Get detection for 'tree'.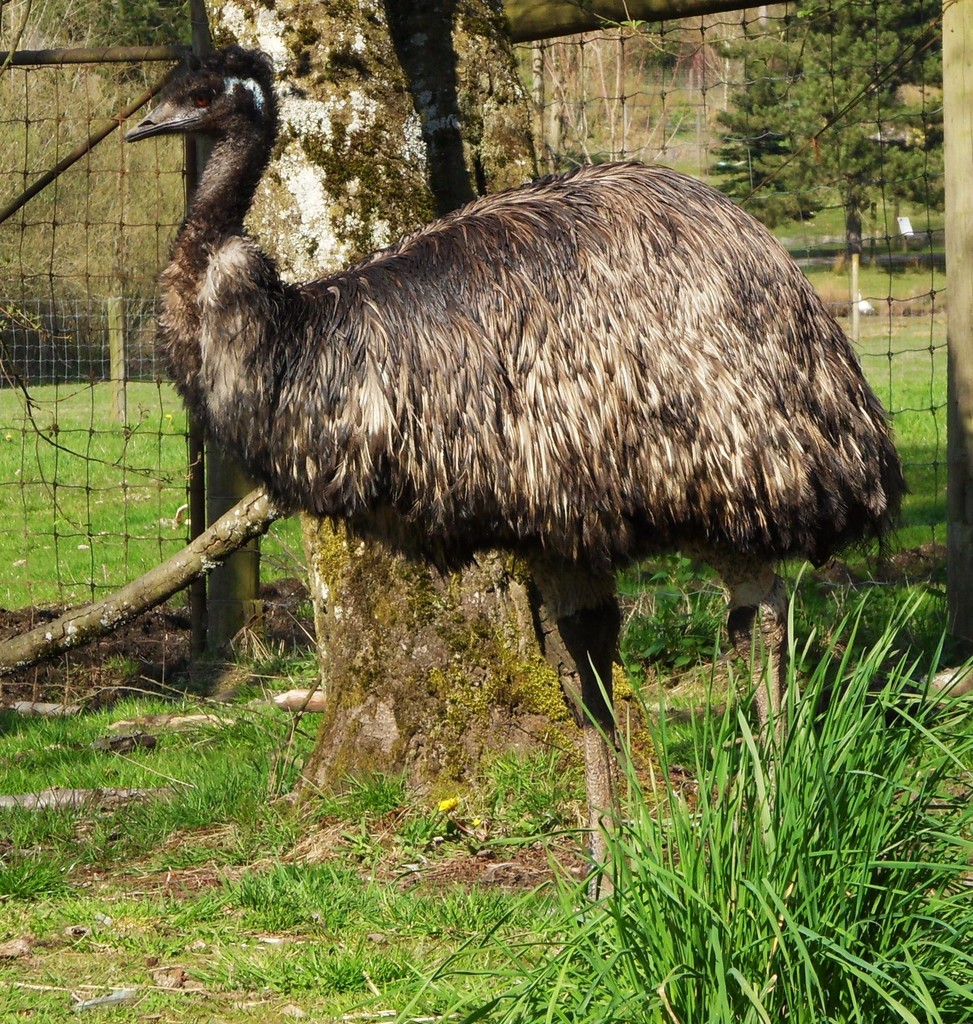
Detection: (x1=704, y1=0, x2=944, y2=273).
